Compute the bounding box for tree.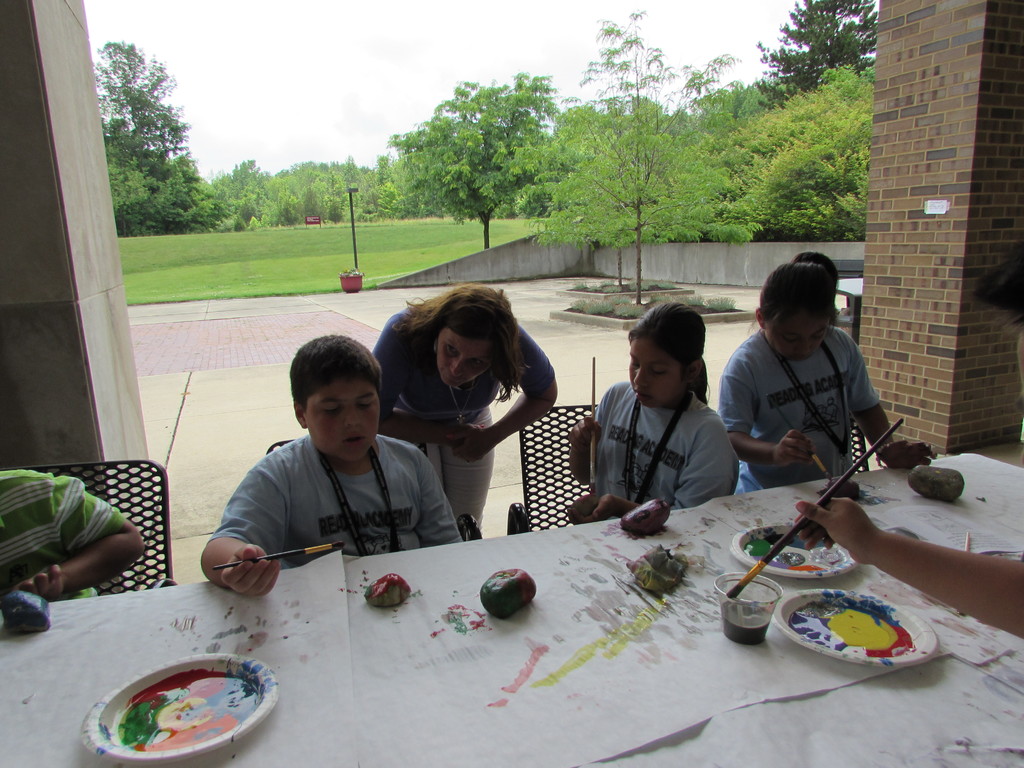
select_region(386, 70, 556, 248).
